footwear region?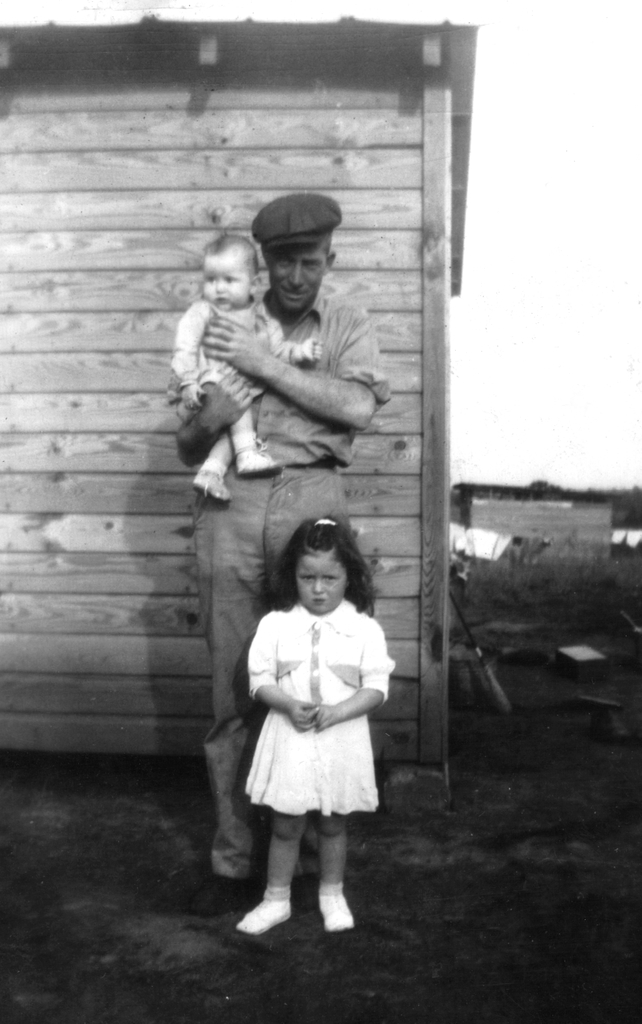
[x1=234, y1=449, x2=281, y2=476]
